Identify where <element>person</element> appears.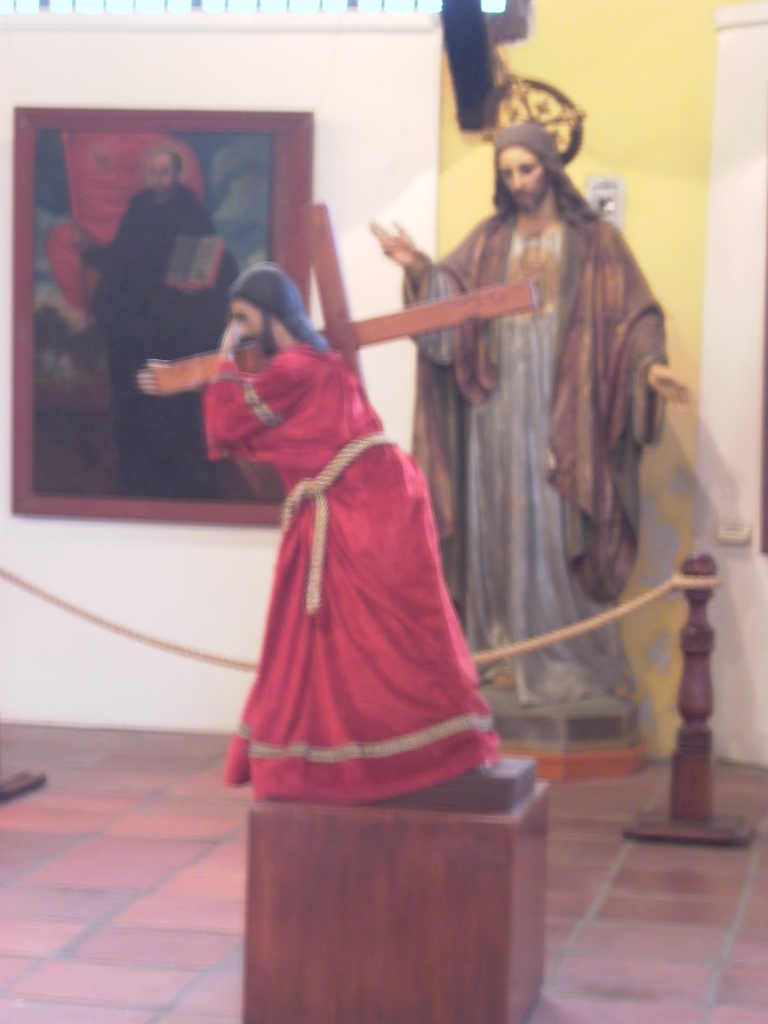
Appears at l=153, t=227, r=481, b=817.
